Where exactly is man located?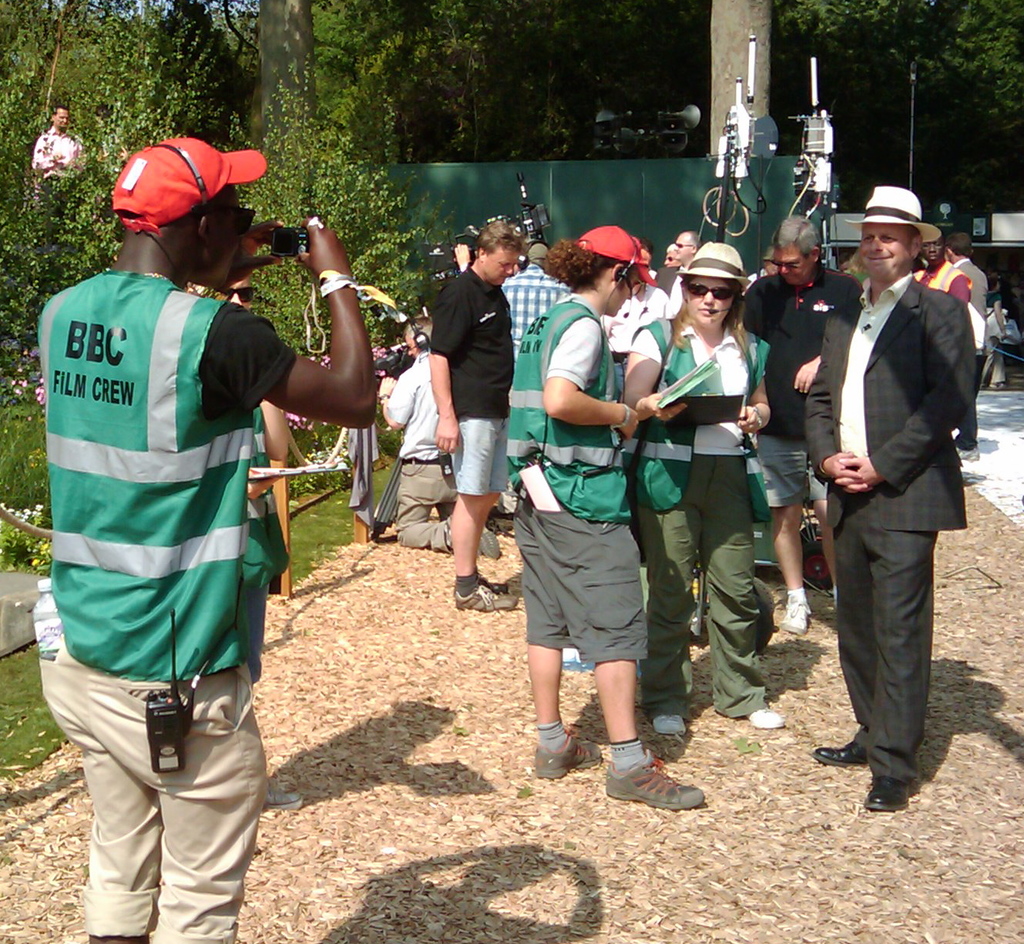
Its bounding box is (36,111,83,188).
